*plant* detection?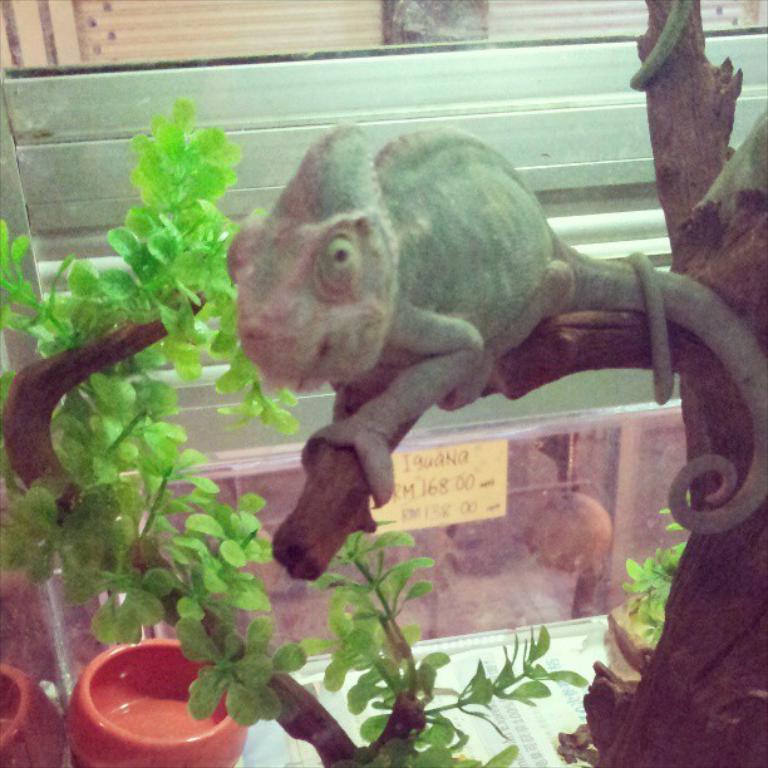
l=0, t=97, r=604, b=767
